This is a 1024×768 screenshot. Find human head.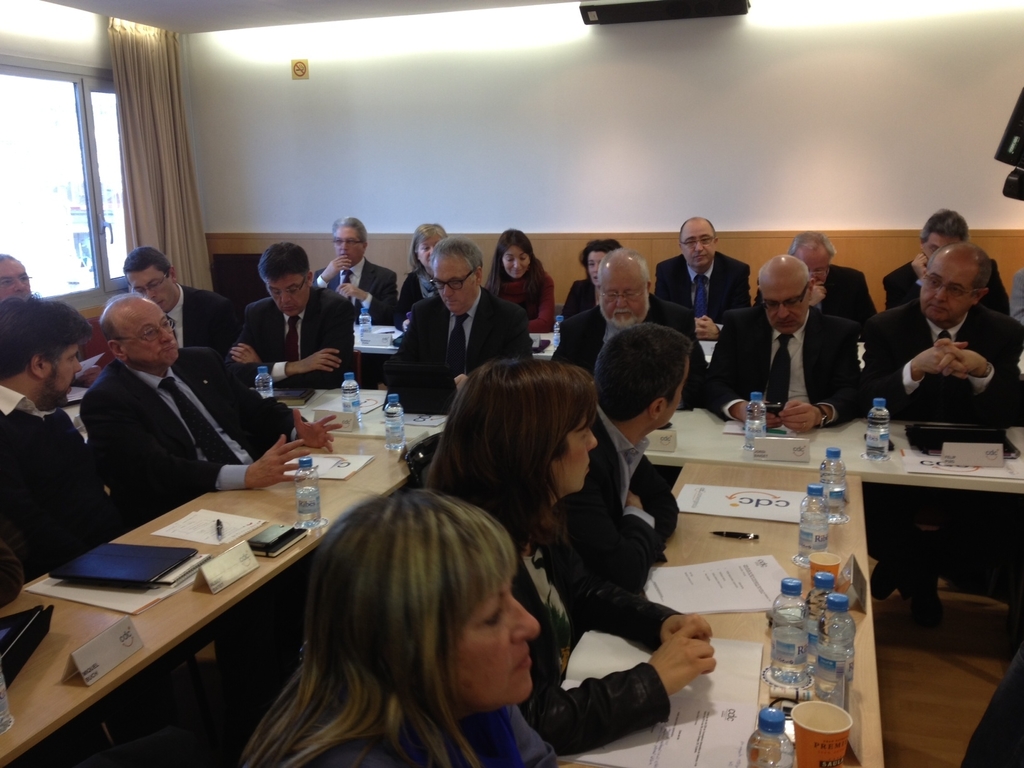
Bounding box: 756,257,814,335.
